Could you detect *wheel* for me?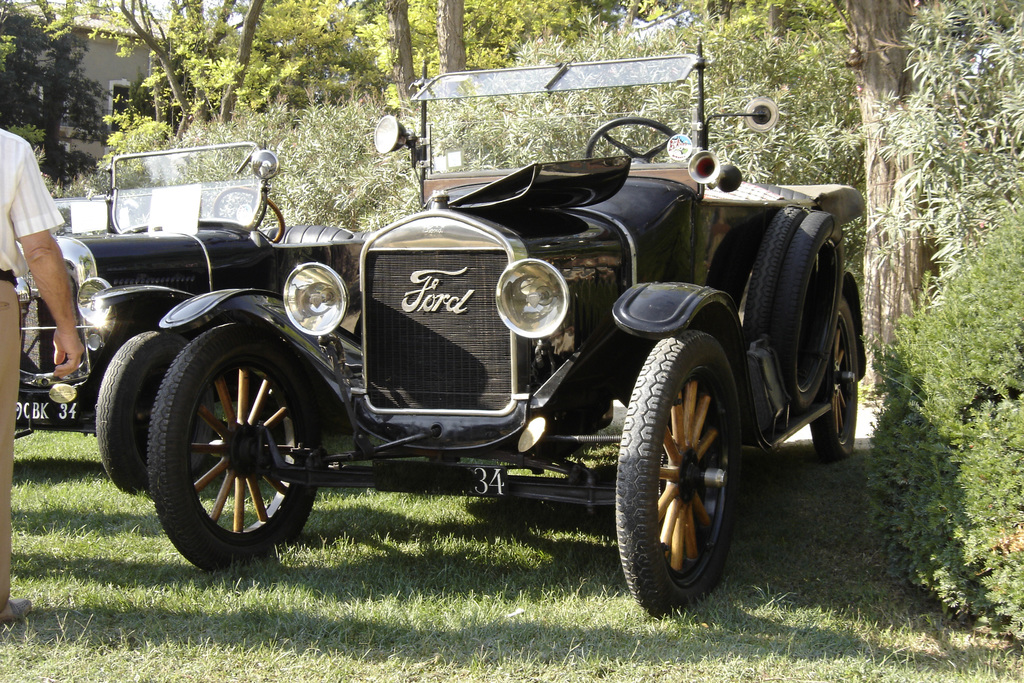
Detection result: [left=745, top=207, right=810, bottom=341].
